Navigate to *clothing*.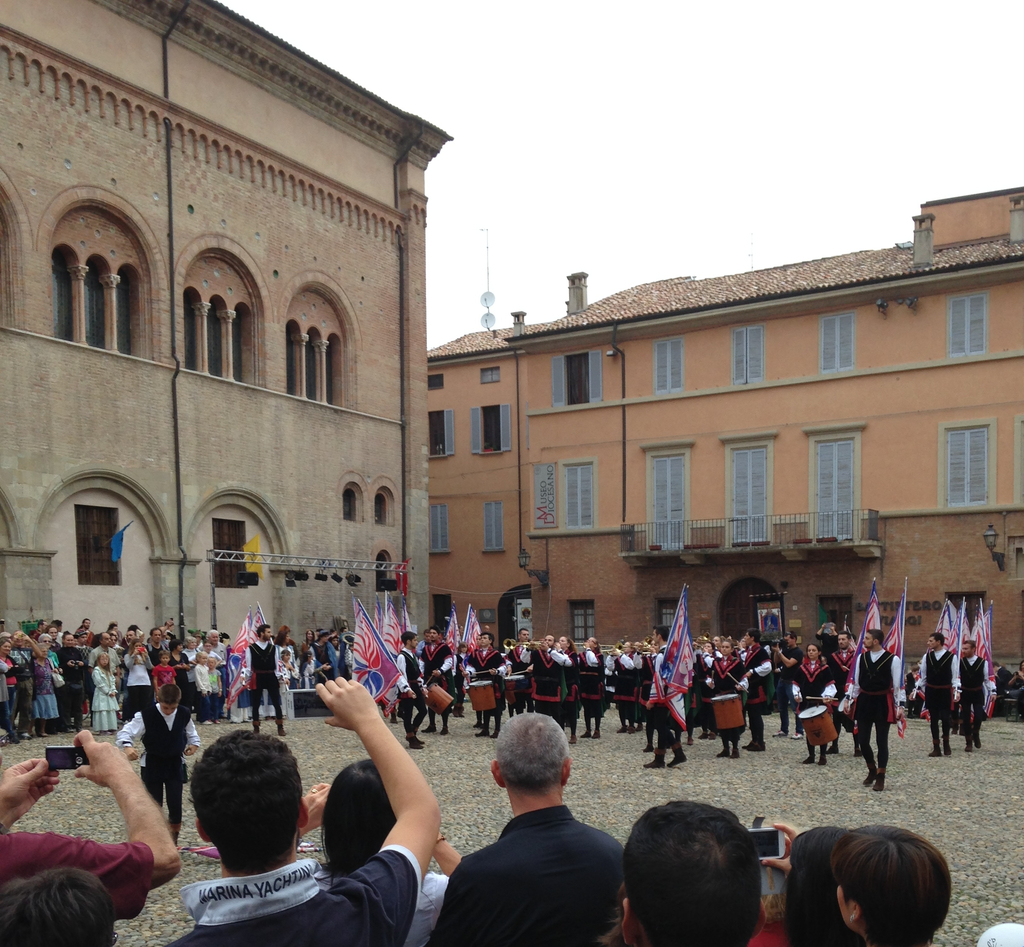
Navigation target: x1=116 y1=702 x2=202 y2=823.
